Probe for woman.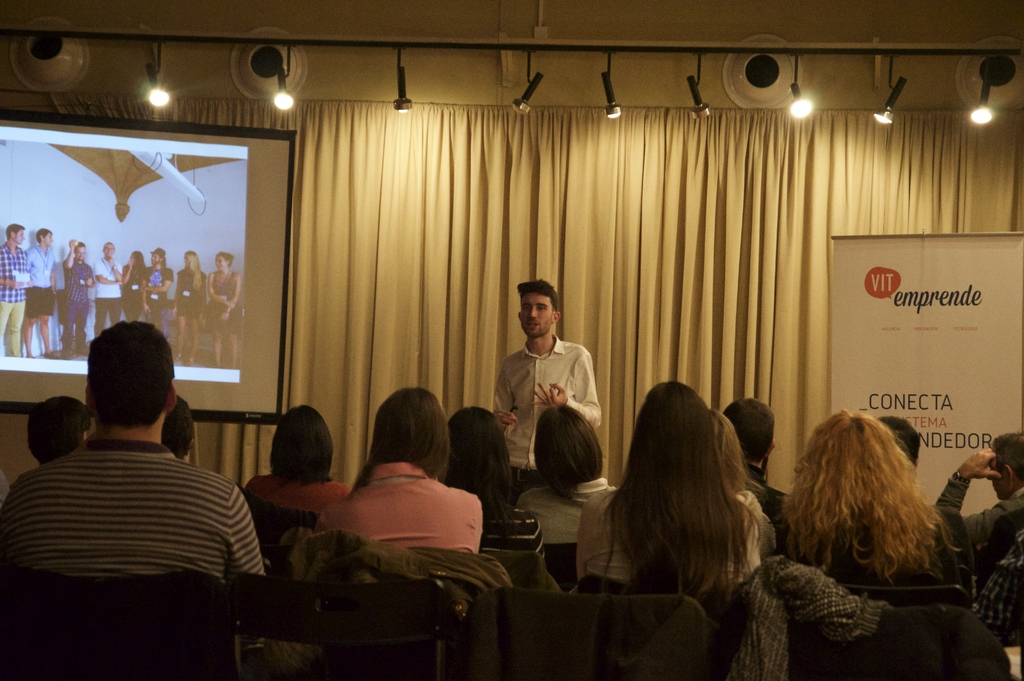
Probe result: BBox(785, 405, 961, 589).
